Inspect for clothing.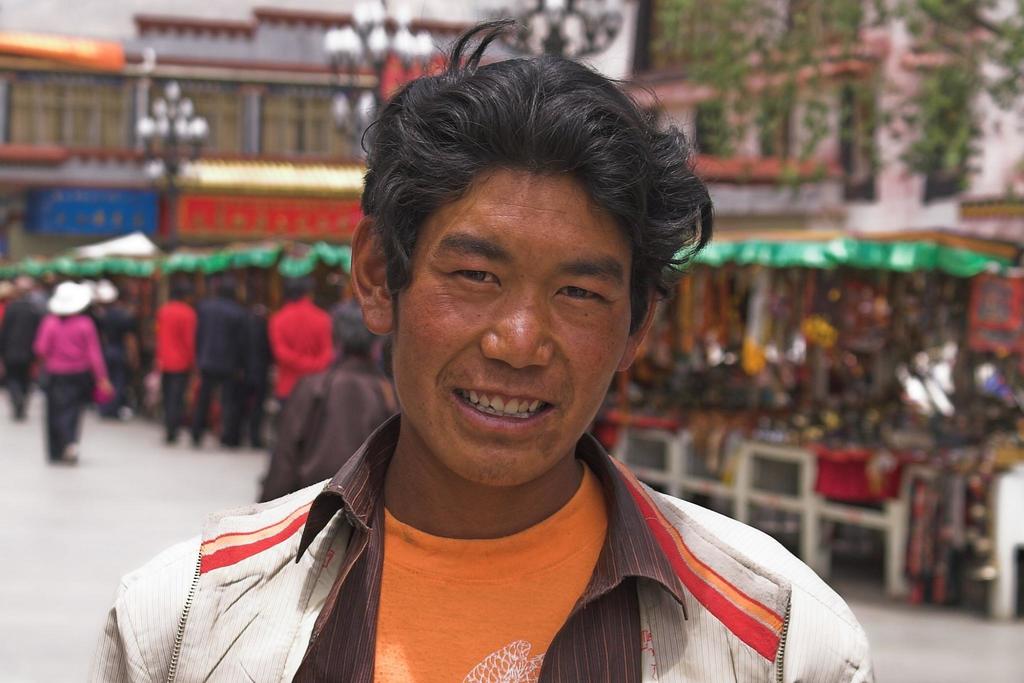
Inspection: box(0, 296, 36, 394).
